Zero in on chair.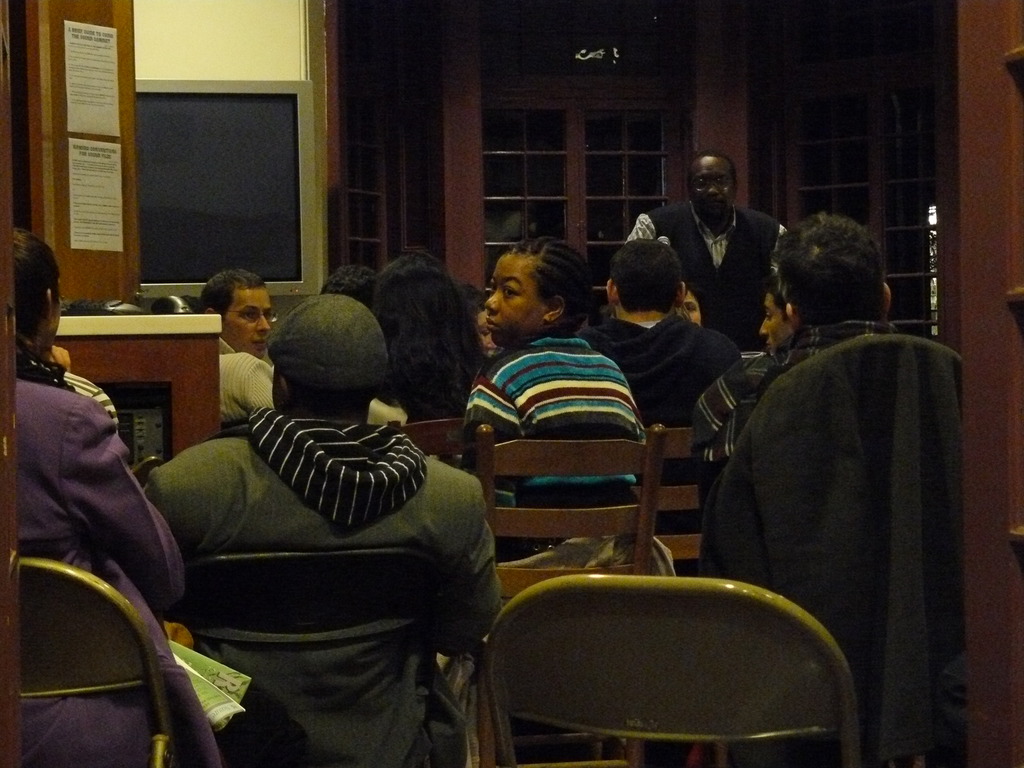
Zeroed in: bbox(16, 559, 173, 767).
